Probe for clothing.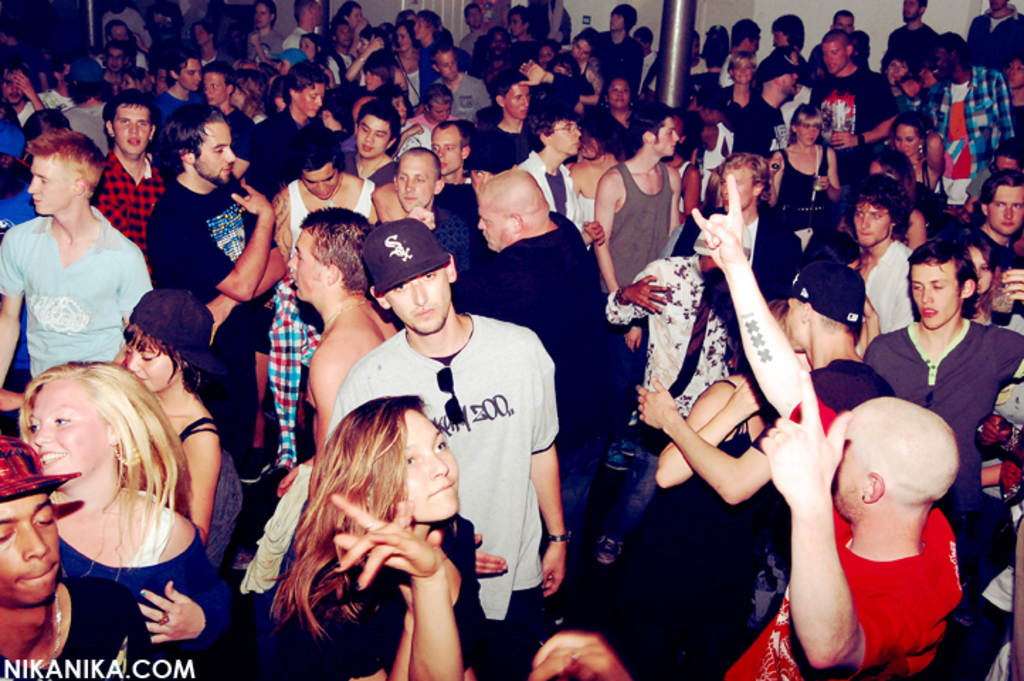
Probe result: 772, 146, 841, 218.
